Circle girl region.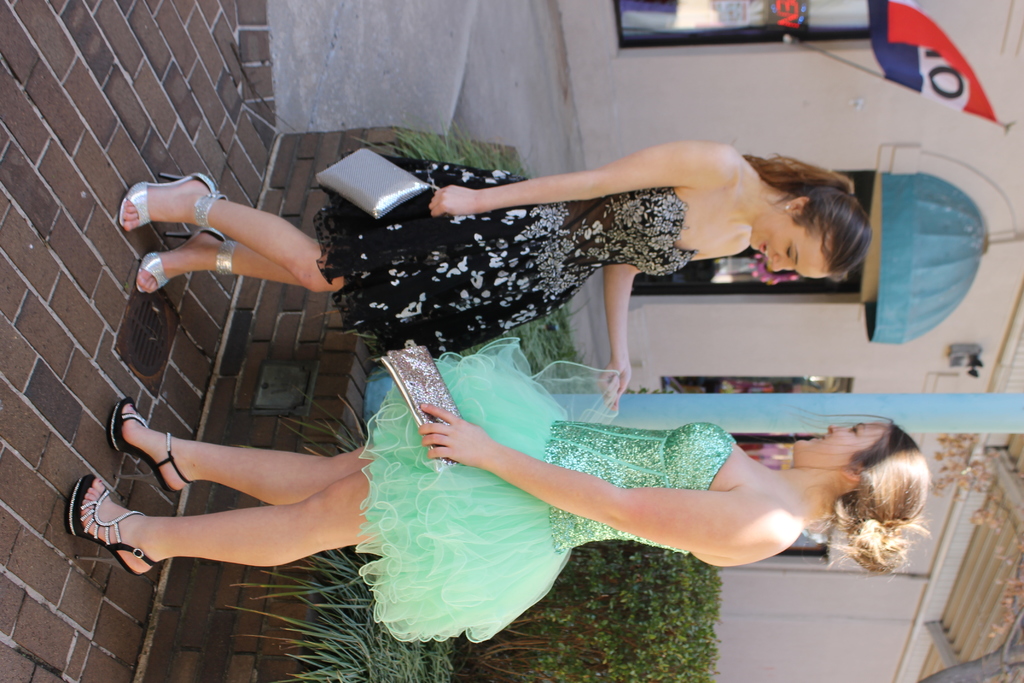
Region: crop(118, 143, 874, 409).
